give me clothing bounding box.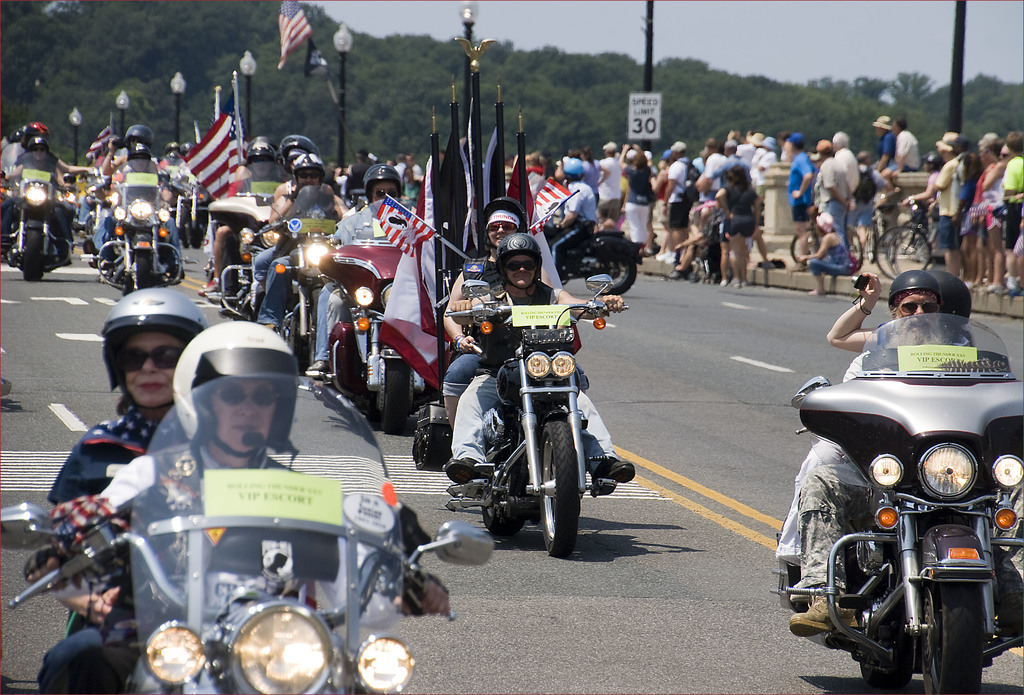
l=401, t=181, r=422, b=204.
